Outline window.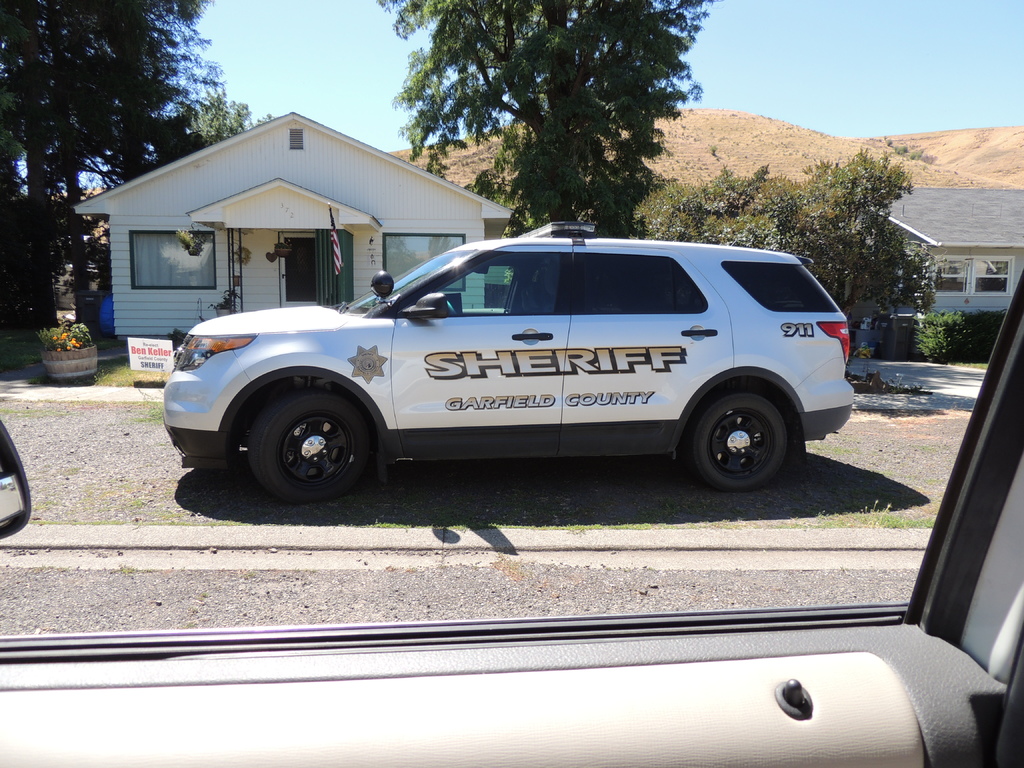
Outline: (413,264,520,309).
